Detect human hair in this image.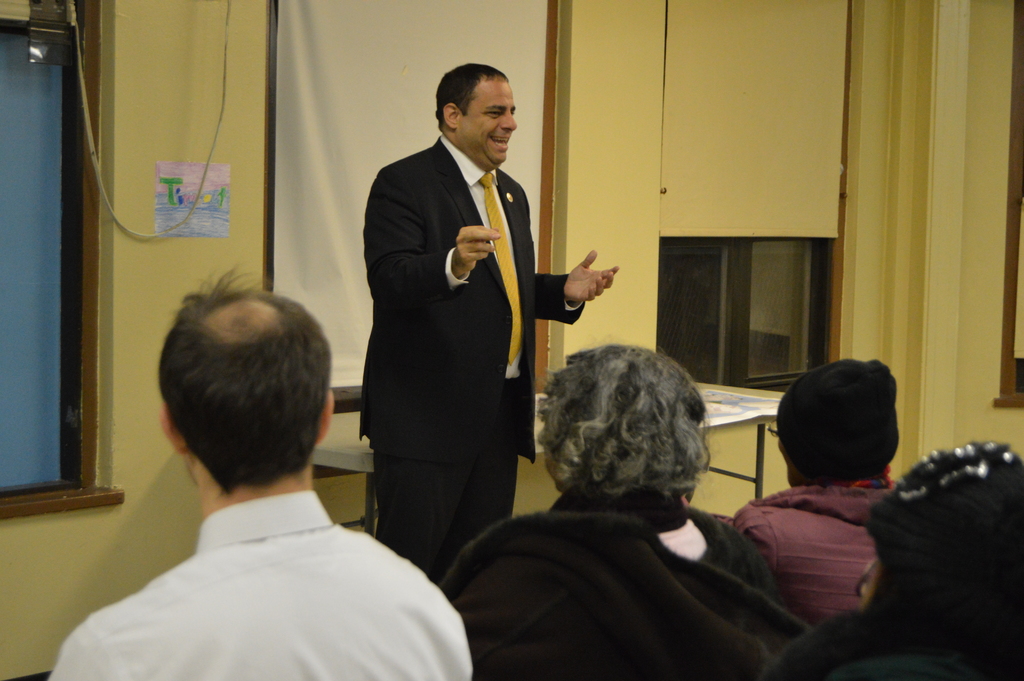
Detection: left=430, top=62, right=510, bottom=135.
